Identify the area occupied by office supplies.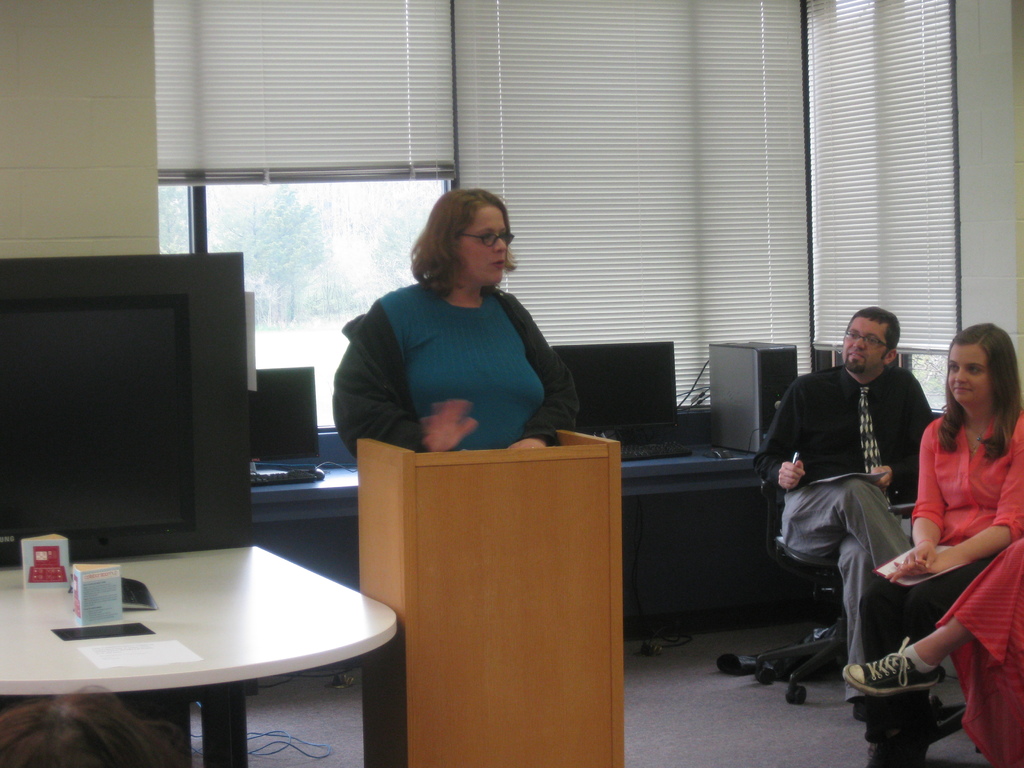
Area: rect(924, 689, 970, 748).
